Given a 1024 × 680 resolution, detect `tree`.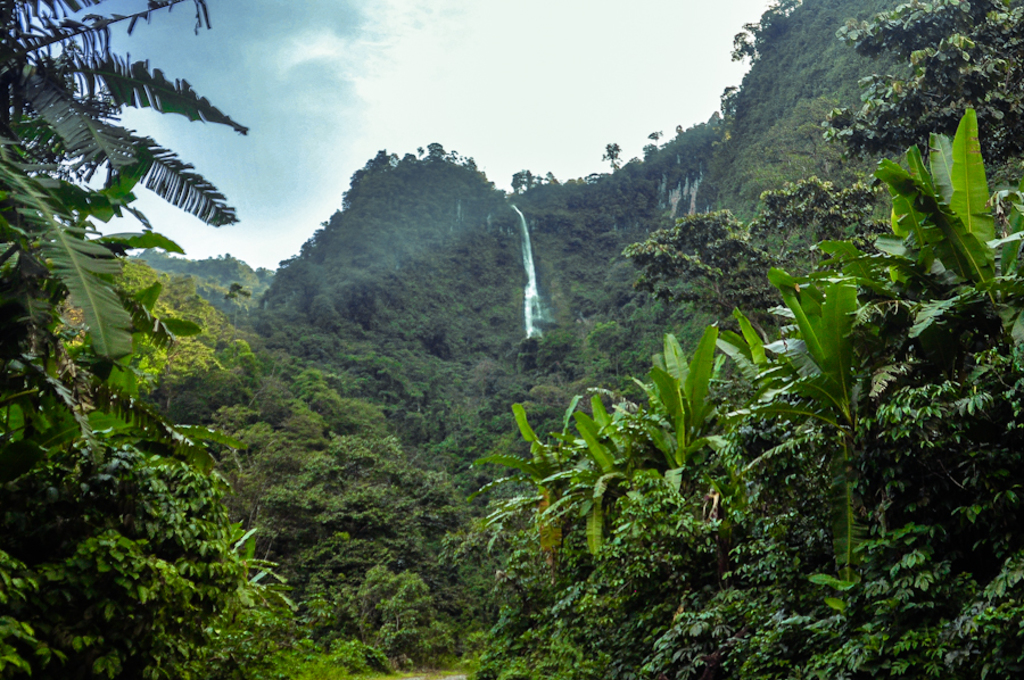
select_region(605, 135, 627, 168).
